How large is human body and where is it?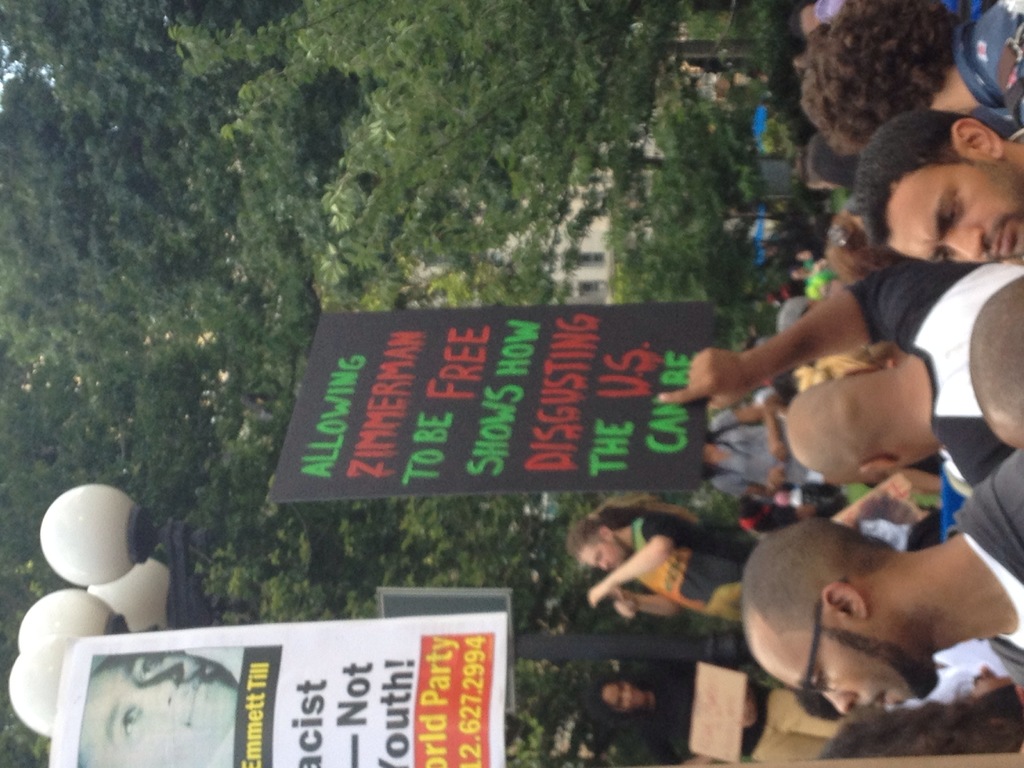
Bounding box: {"left": 862, "top": 109, "right": 1023, "bottom": 270}.
